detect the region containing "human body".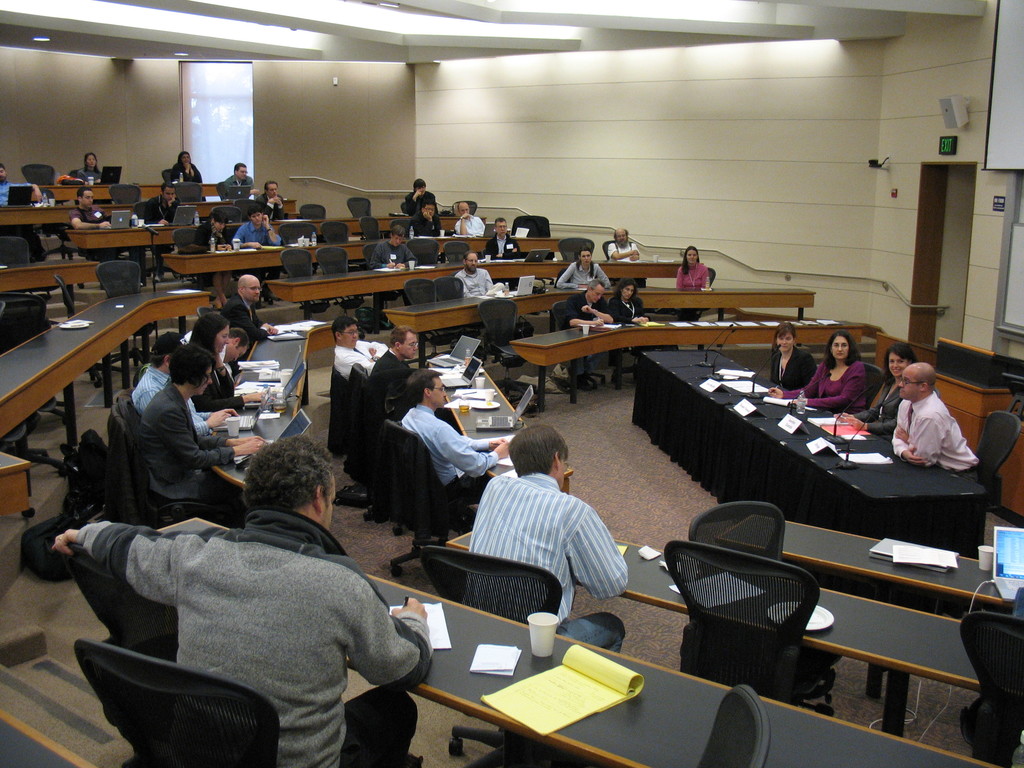
left=402, top=404, right=509, bottom=508.
